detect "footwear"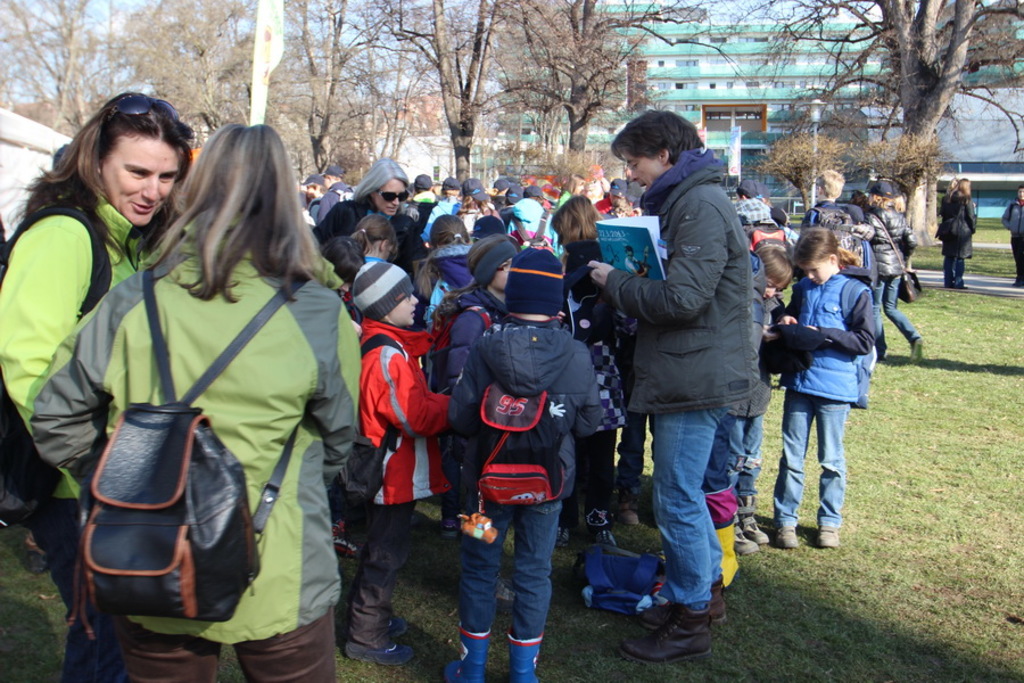
l=616, t=487, r=637, b=534
